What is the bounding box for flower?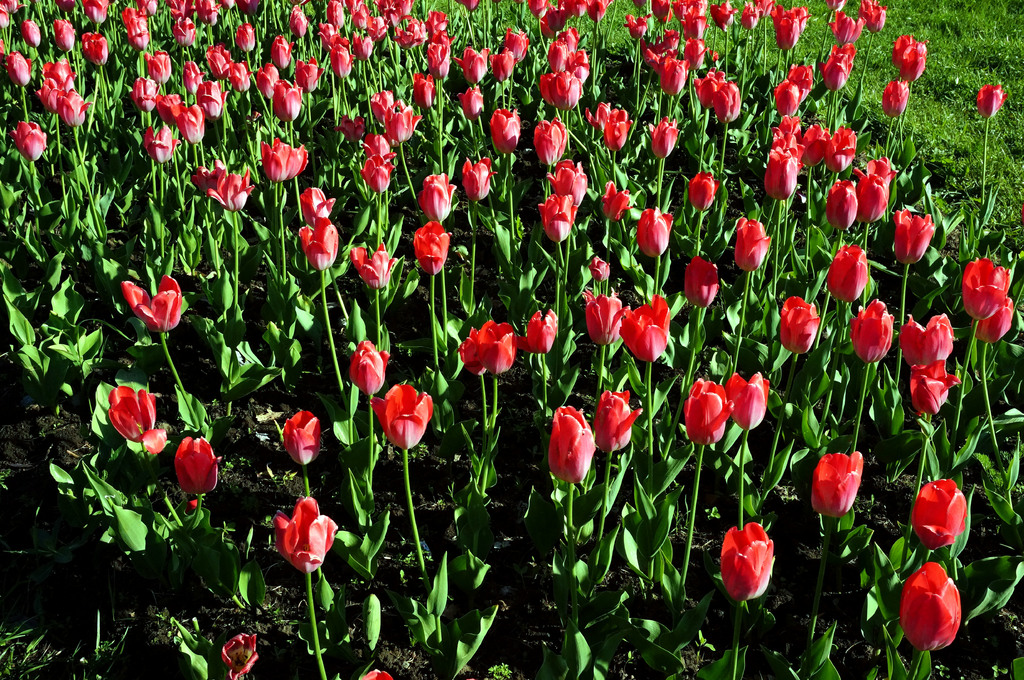
detection(275, 499, 337, 573).
